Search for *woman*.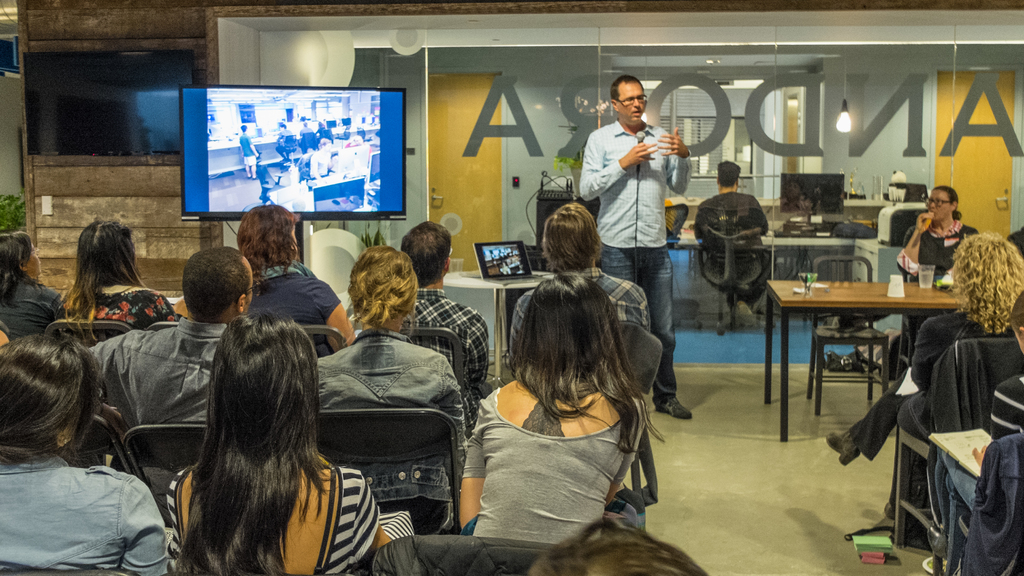
Found at bbox(234, 196, 357, 361).
